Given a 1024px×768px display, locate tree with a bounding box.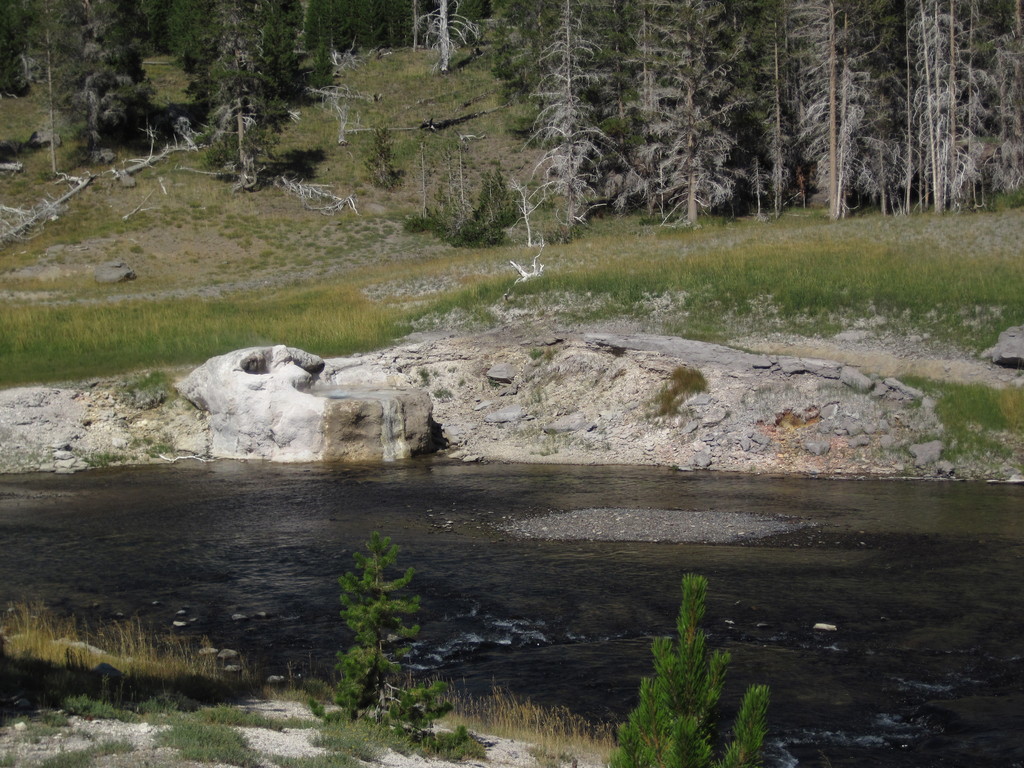
Located: pyautogui.locateOnScreen(608, 569, 772, 767).
